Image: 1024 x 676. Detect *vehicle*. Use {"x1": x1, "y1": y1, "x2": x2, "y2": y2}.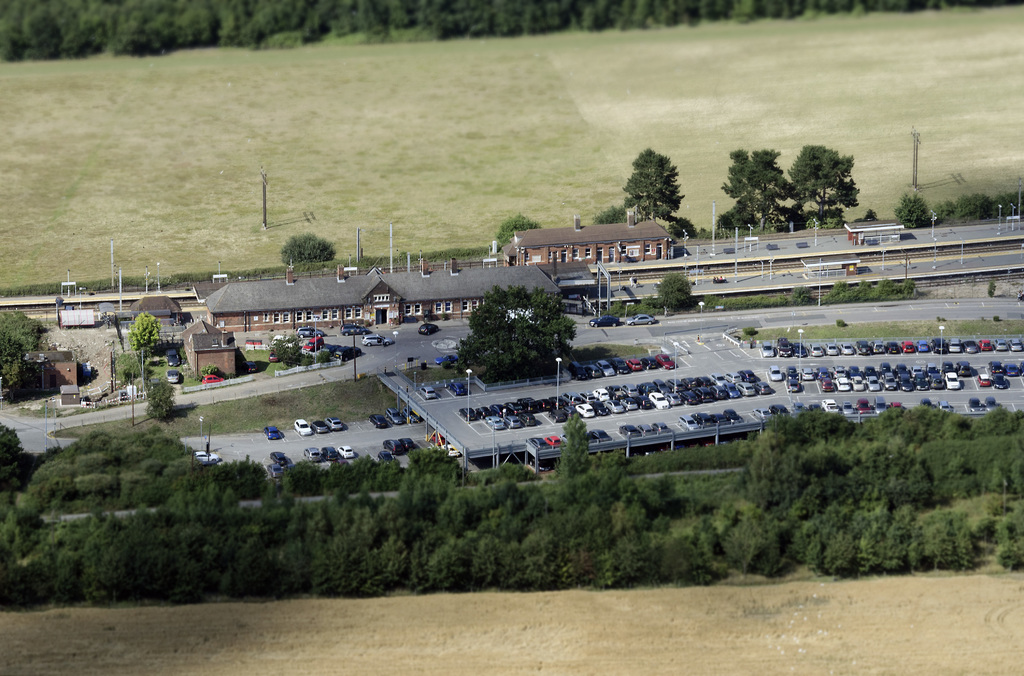
{"x1": 326, "y1": 413, "x2": 343, "y2": 434}.
